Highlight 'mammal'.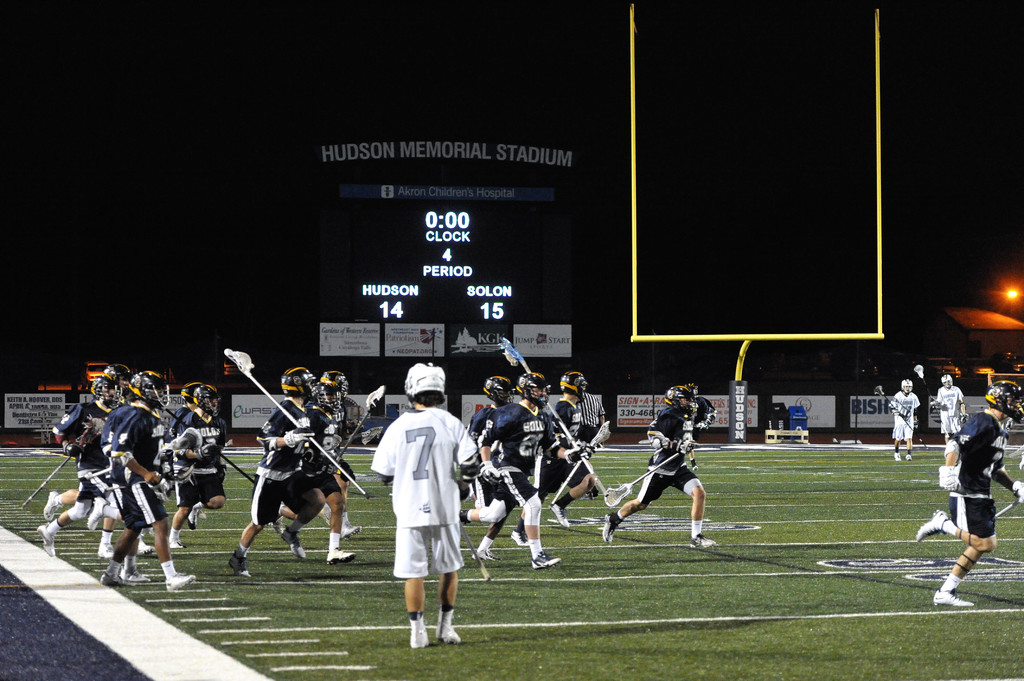
Highlighted region: Rect(228, 366, 339, 575).
